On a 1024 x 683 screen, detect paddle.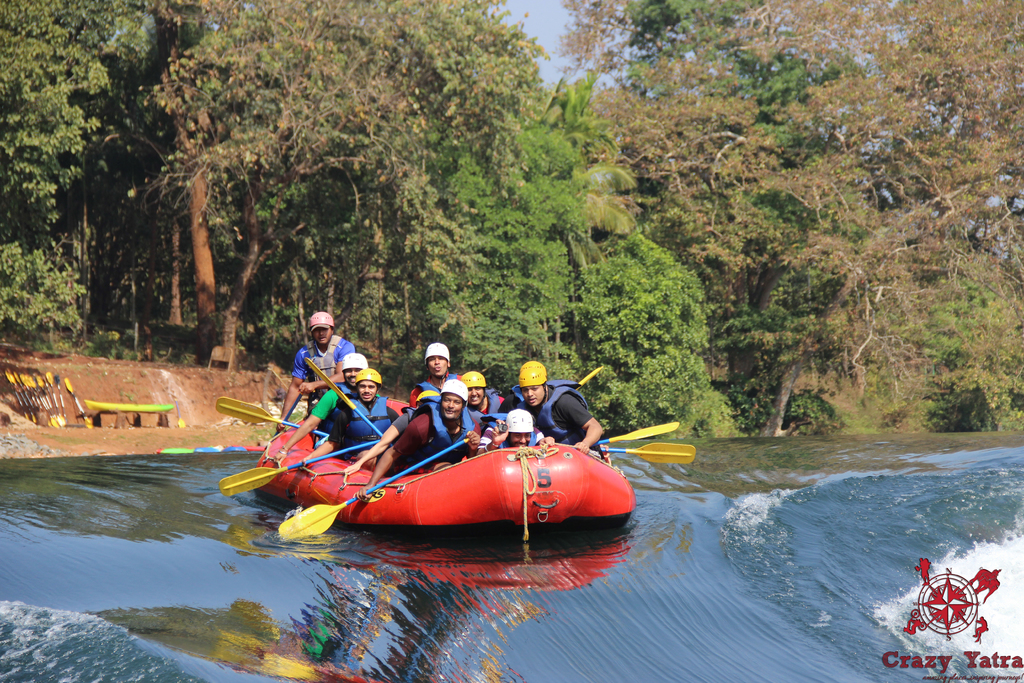
crop(303, 358, 381, 438).
